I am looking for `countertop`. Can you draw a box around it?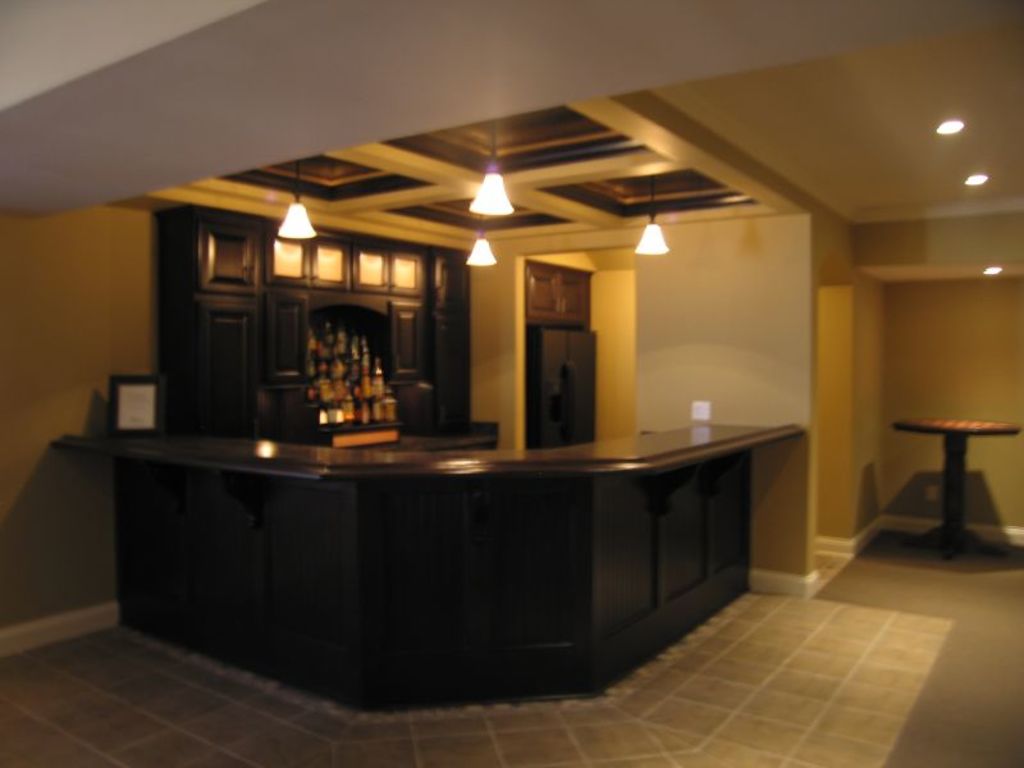
Sure, the bounding box is pyautogui.locateOnScreen(54, 415, 809, 712).
